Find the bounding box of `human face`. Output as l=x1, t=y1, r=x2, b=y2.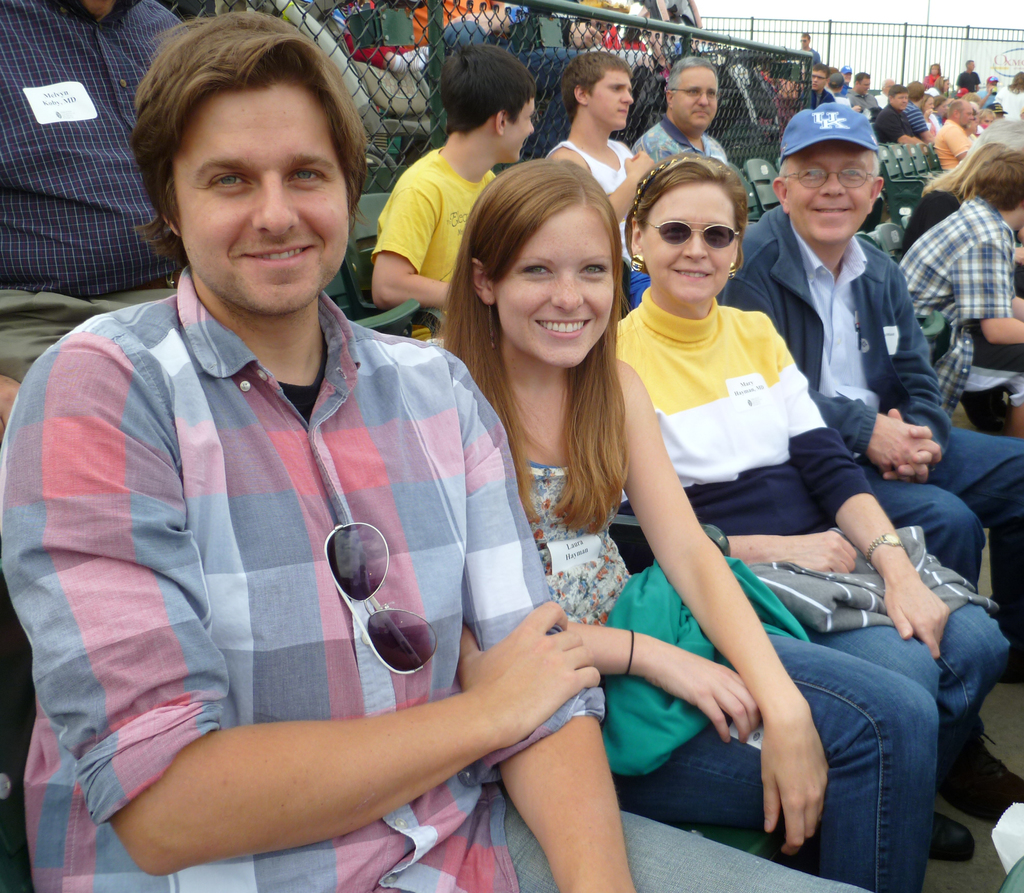
l=492, t=202, r=618, b=366.
